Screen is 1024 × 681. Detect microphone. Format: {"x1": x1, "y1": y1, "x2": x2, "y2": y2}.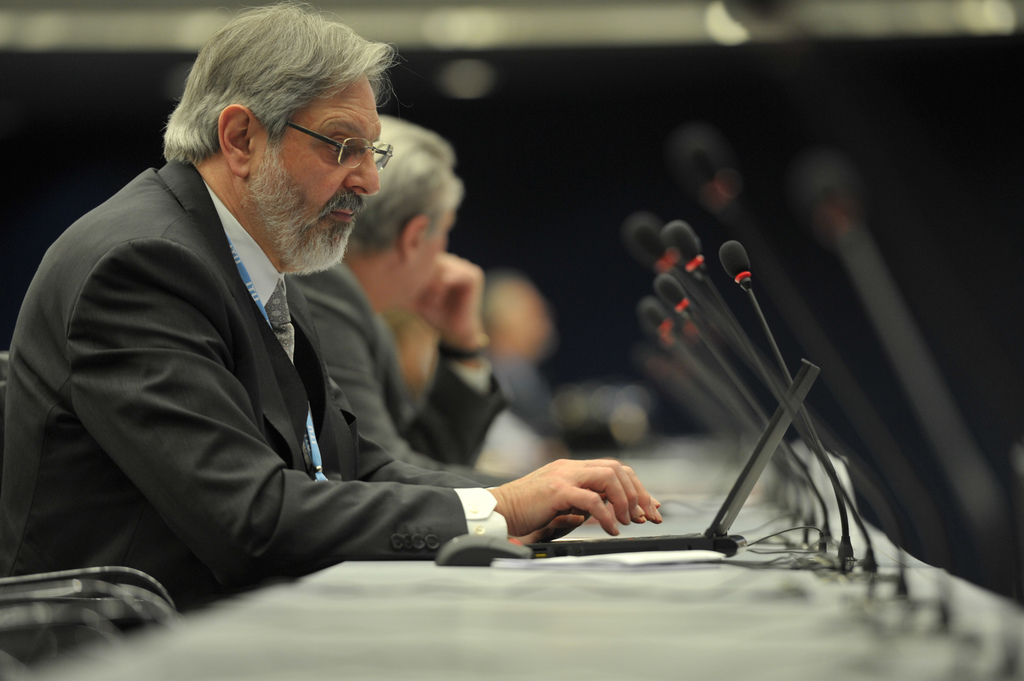
{"x1": 653, "y1": 271, "x2": 692, "y2": 319}.
